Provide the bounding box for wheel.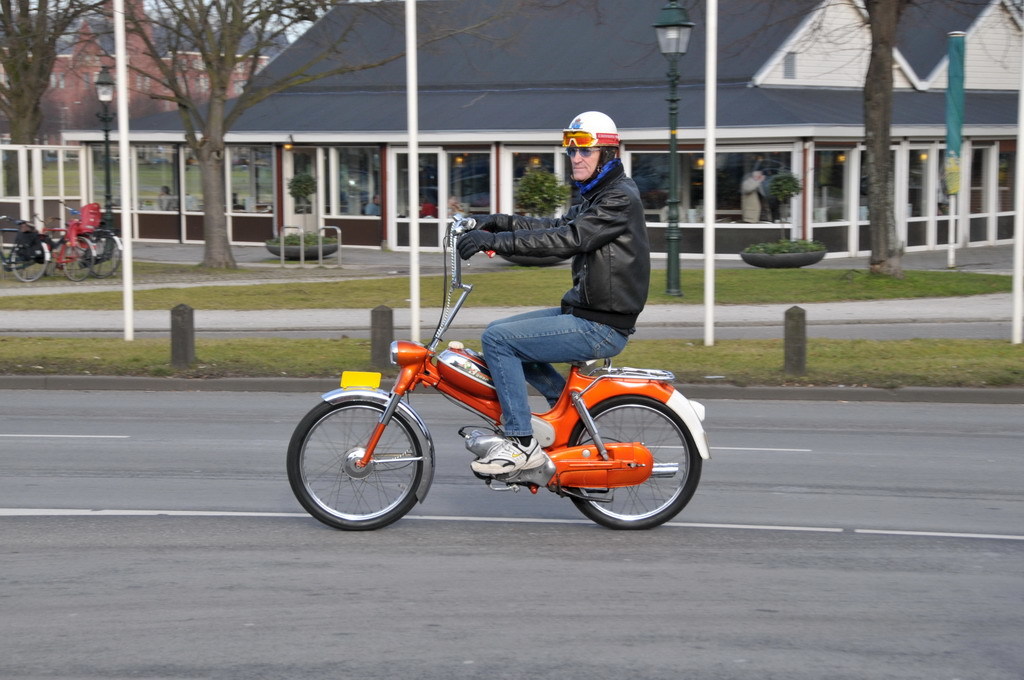
88, 235, 121, 280.
